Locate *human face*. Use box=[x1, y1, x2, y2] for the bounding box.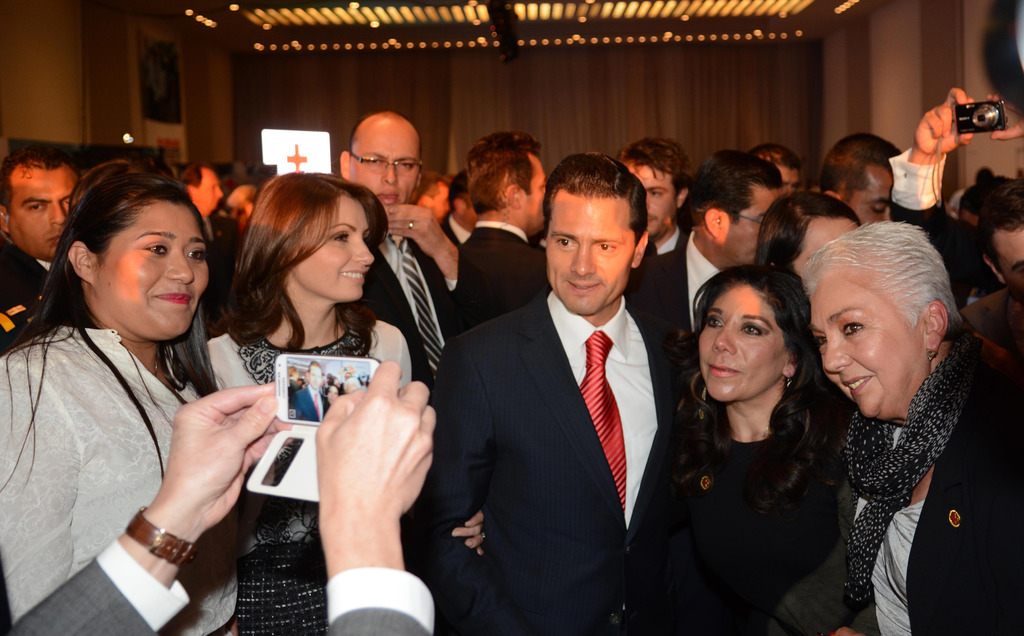
box=[525, 149, 550, 237].
